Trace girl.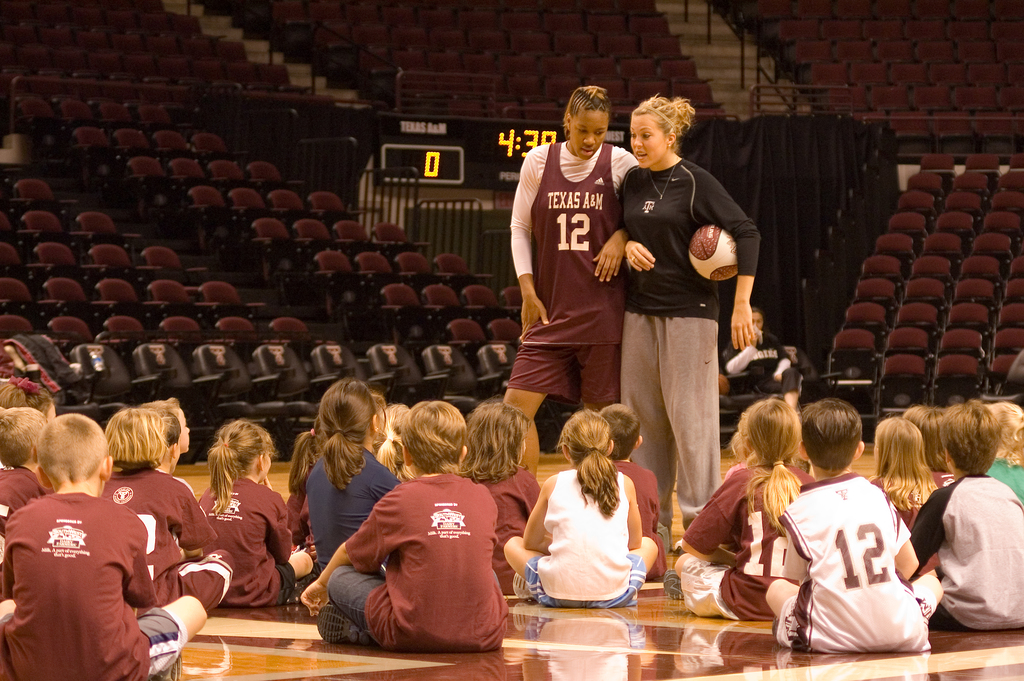
Traced to pyautogui.locateOnScreen(98, 408, 236, 617).
